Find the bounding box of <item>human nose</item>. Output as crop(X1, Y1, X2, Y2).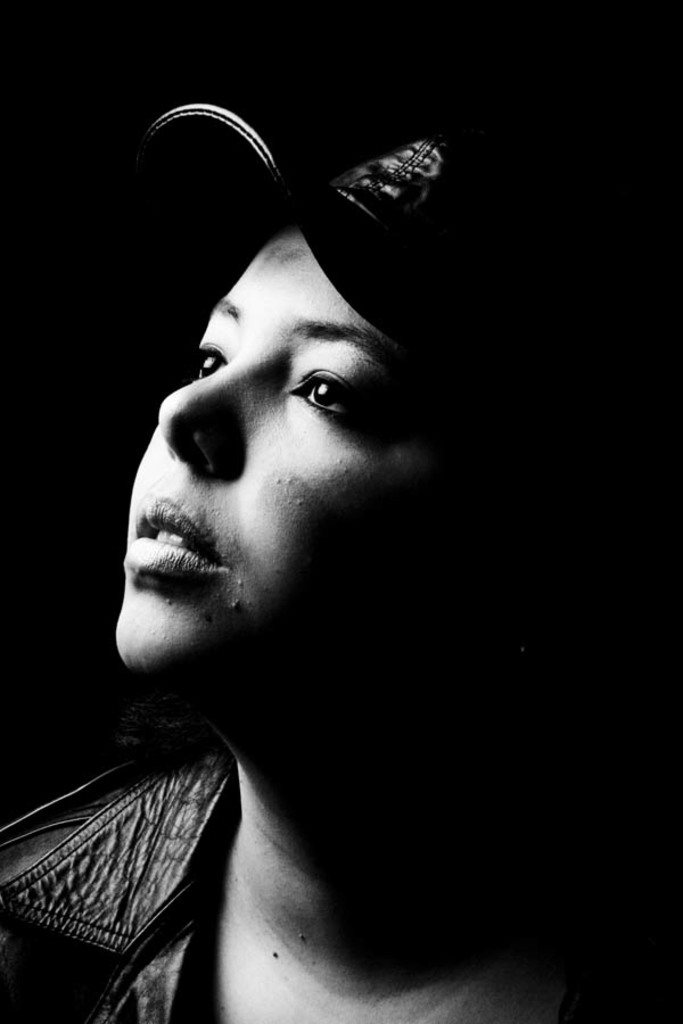
crop(153, 345, 250, 480).
